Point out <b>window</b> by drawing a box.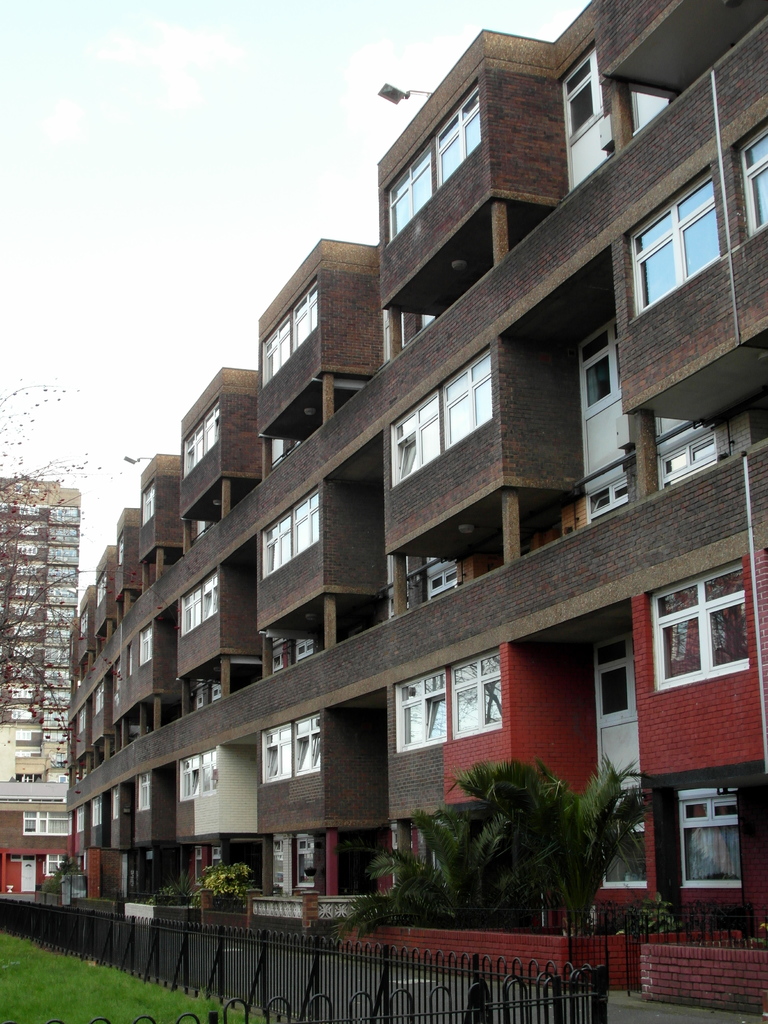
left=554, top=33, right=671, bottom=181.
